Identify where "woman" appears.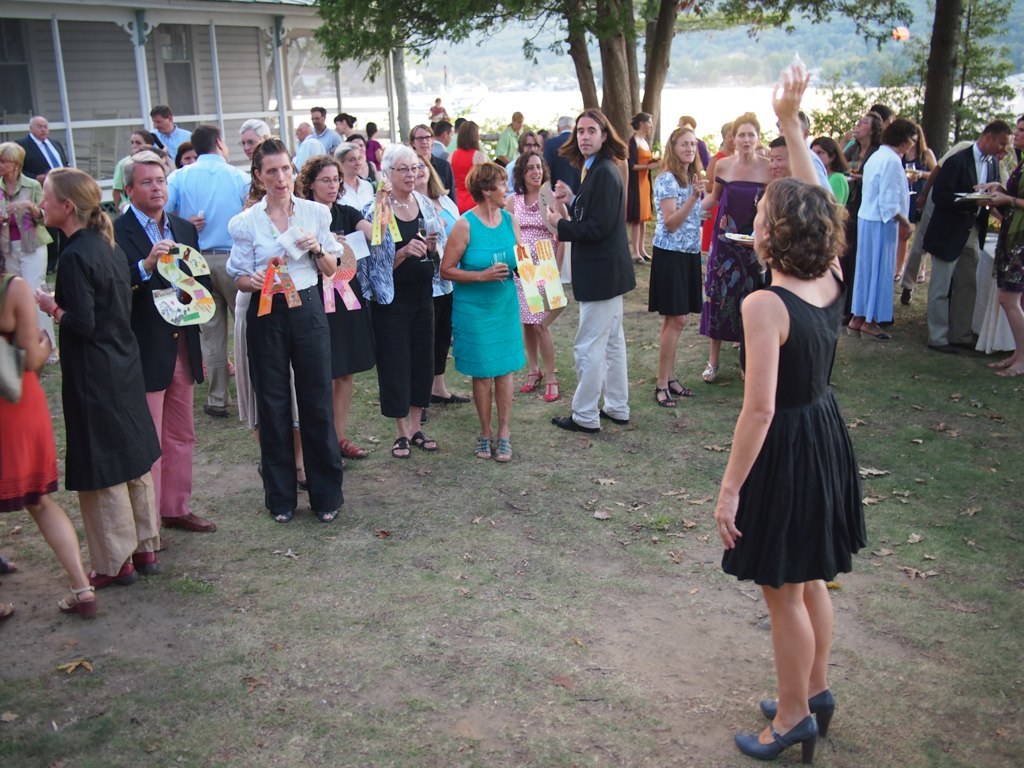
Appears at BBox(698, 109, 776, 383).
